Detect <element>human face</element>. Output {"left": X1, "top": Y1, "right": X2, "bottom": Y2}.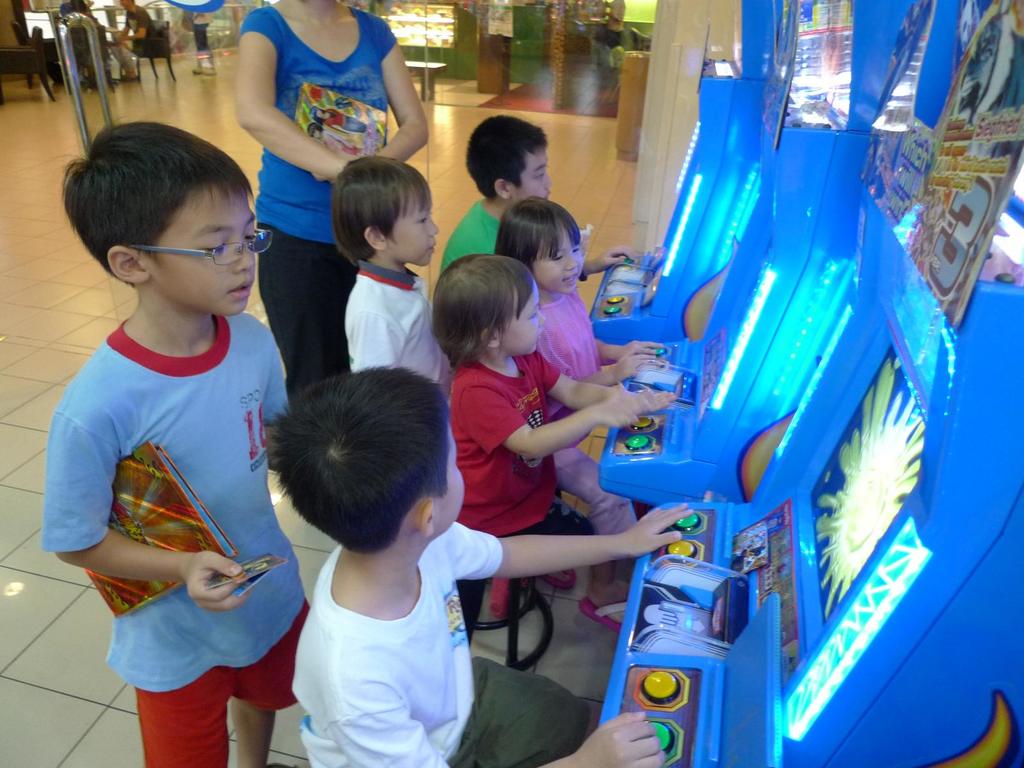
{"left": 509, "top": 144, "right": 551, "bottom": 201}.
